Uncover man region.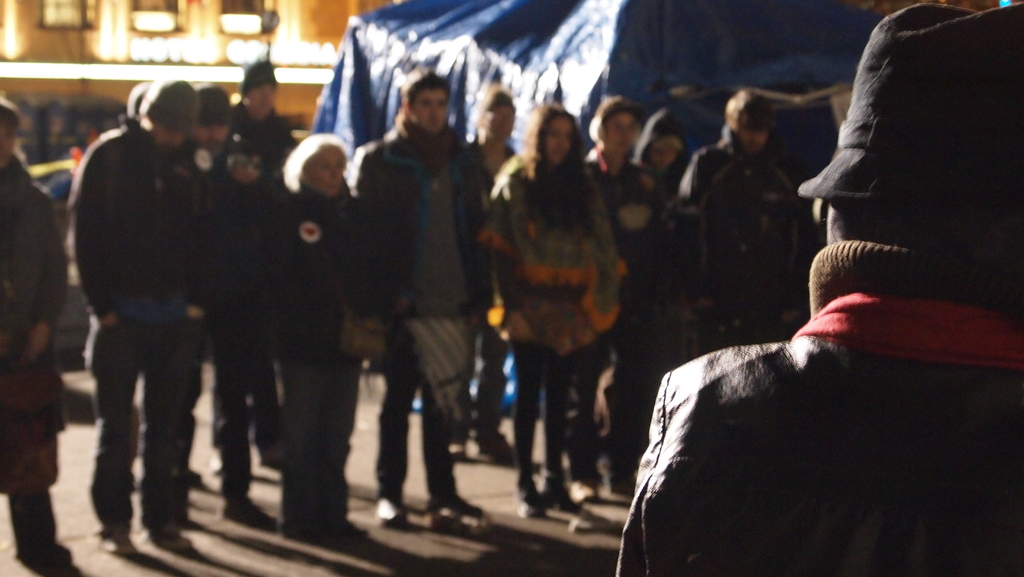
Uncovered: pyautogui.locateOnScreen(334, 39, 499, 528).
